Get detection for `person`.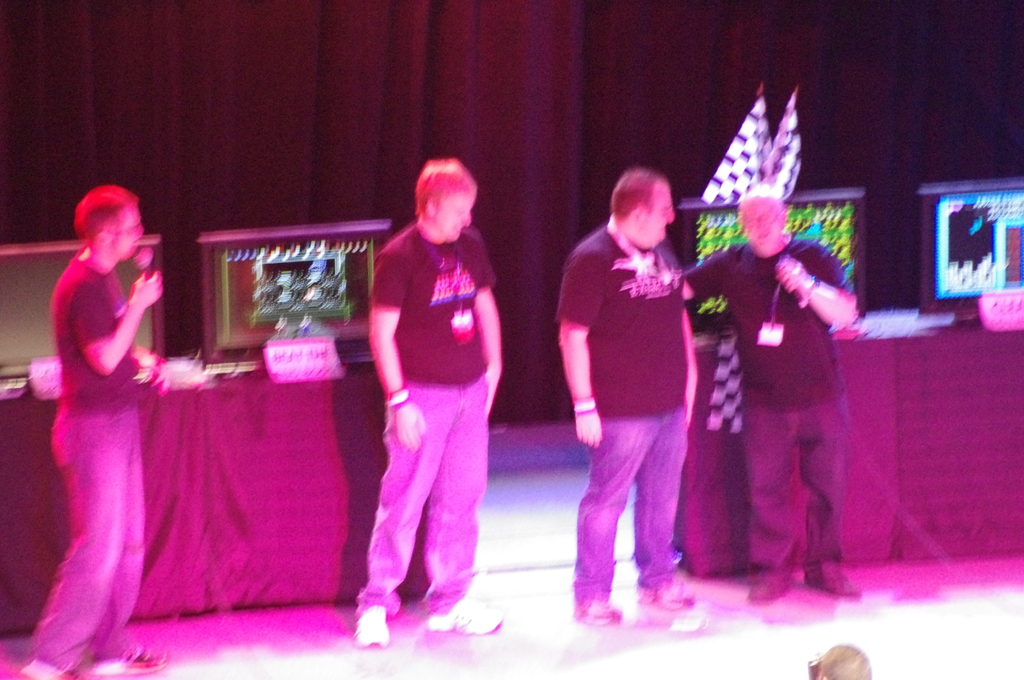
Detection: {"left": 12, "top": 174, "right": 167, "bottom": 679}.
